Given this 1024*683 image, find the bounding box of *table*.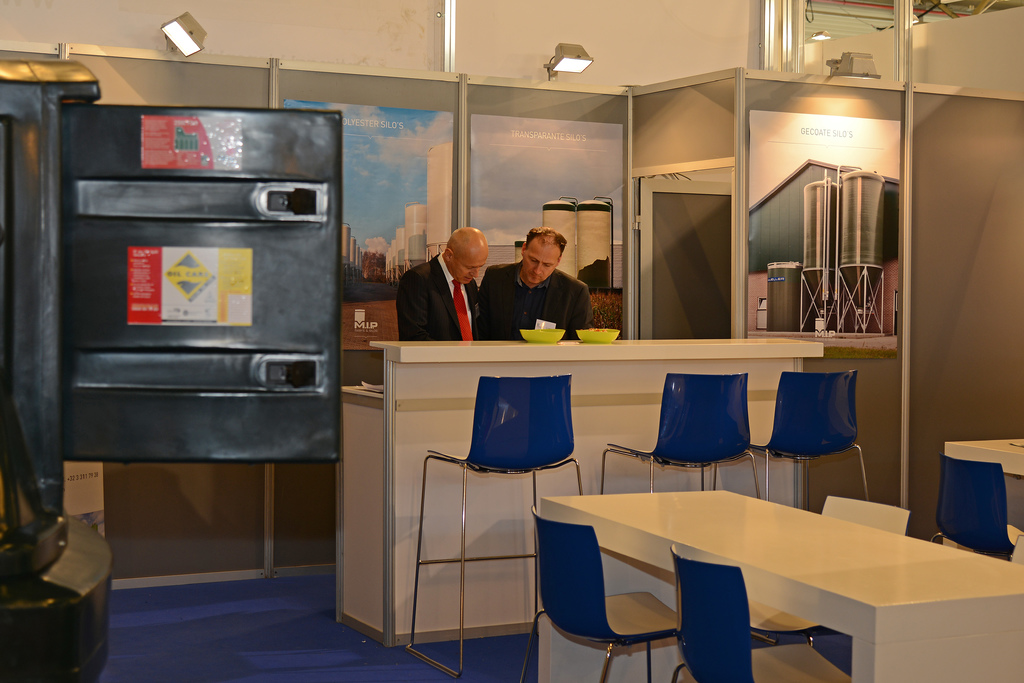
pyautogui.locateOnScreen(507, 488, 994, 675).
